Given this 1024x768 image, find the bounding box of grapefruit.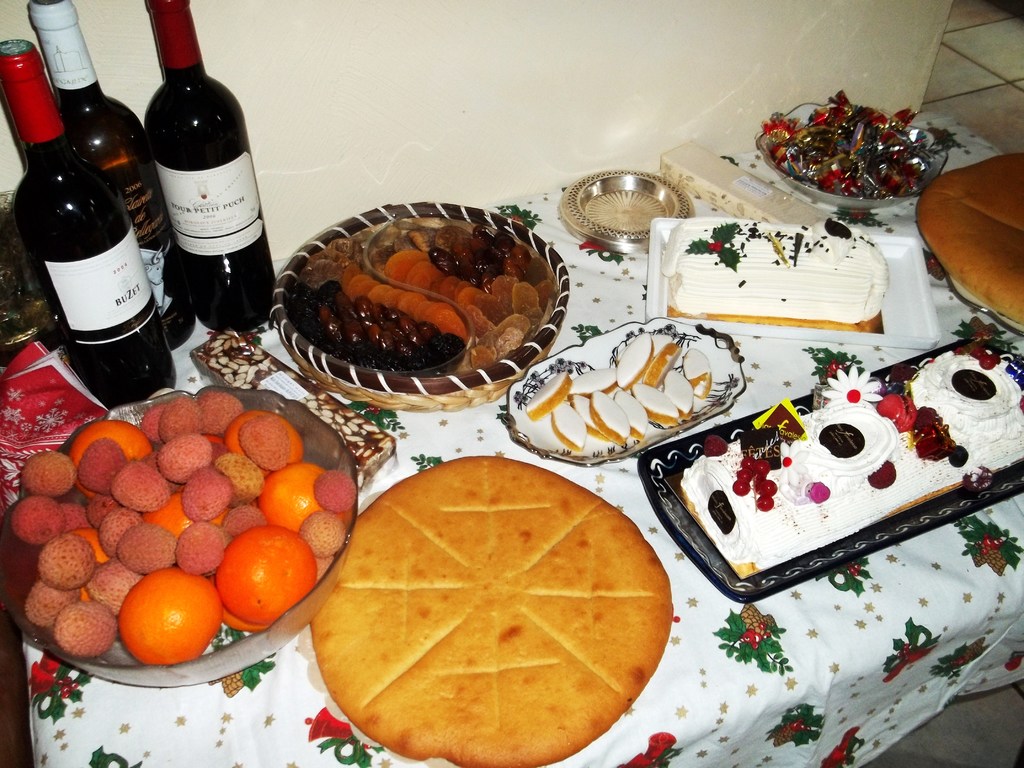
{"x1": 64, "y1": 525, "x2": 108, "y2": 602}.
